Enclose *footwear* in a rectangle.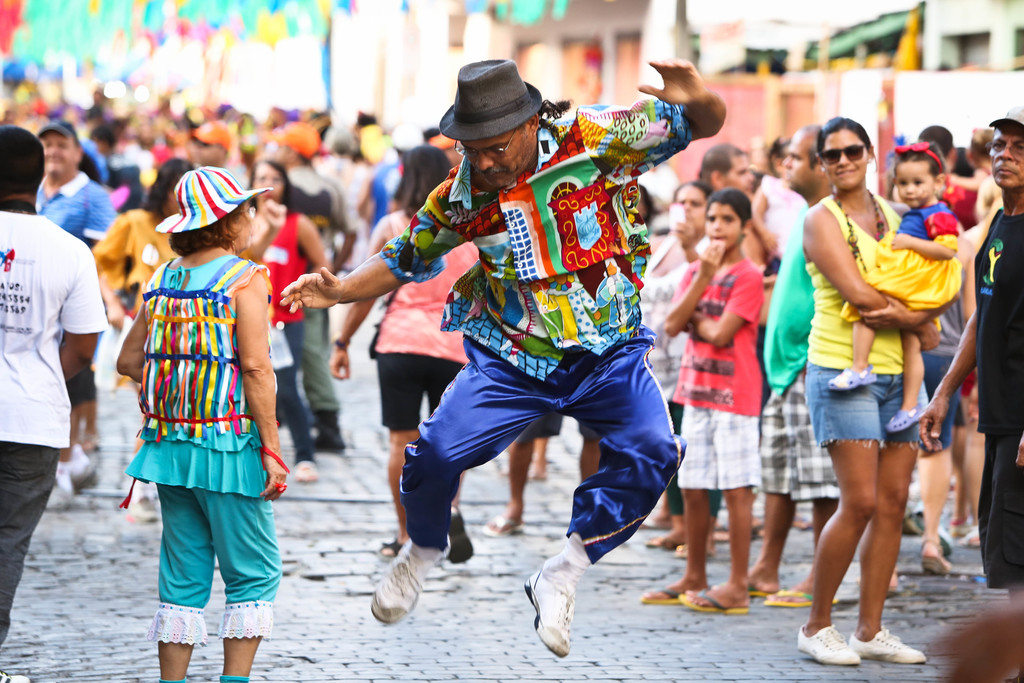
left=712, top=525, right=735, bottom=545.
